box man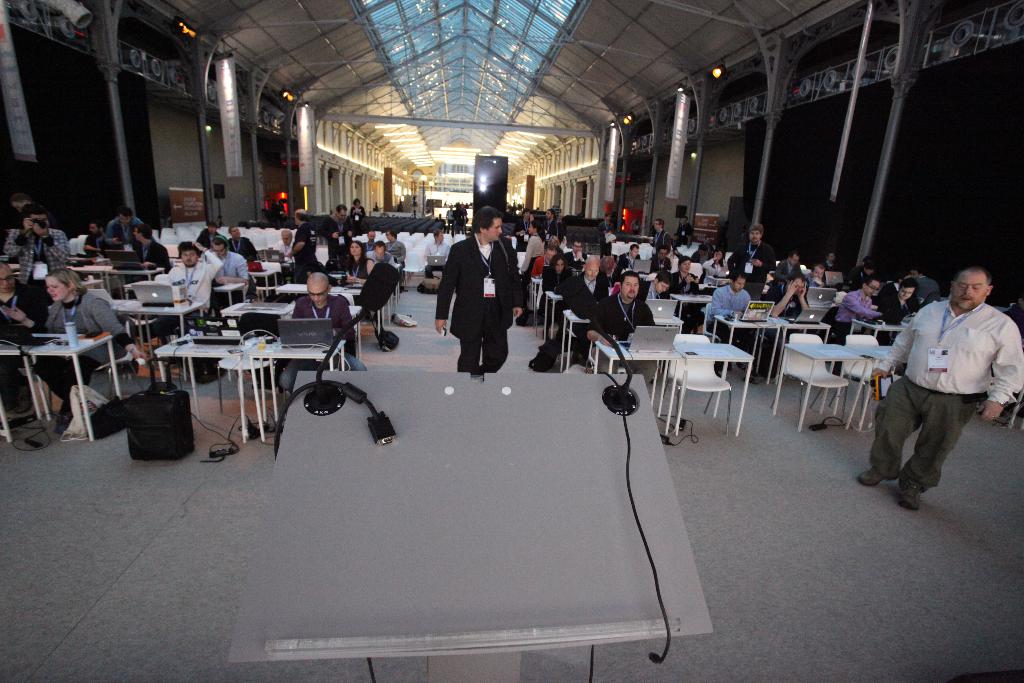
detection(905, 265, 946, 299)
